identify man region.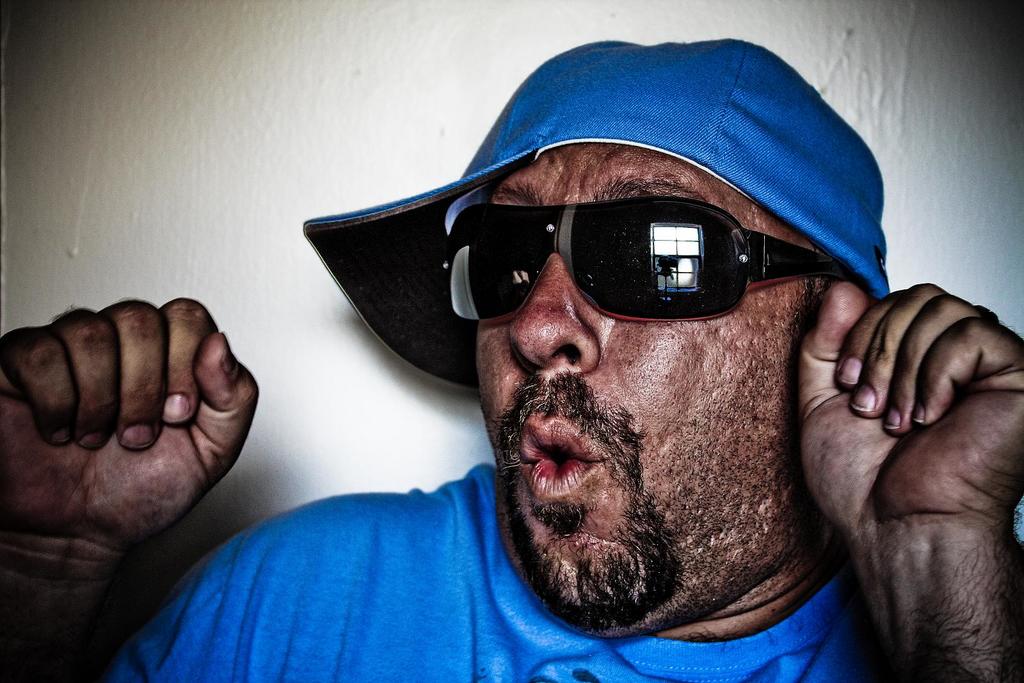
Region: (6, 36, 1023, 682).
